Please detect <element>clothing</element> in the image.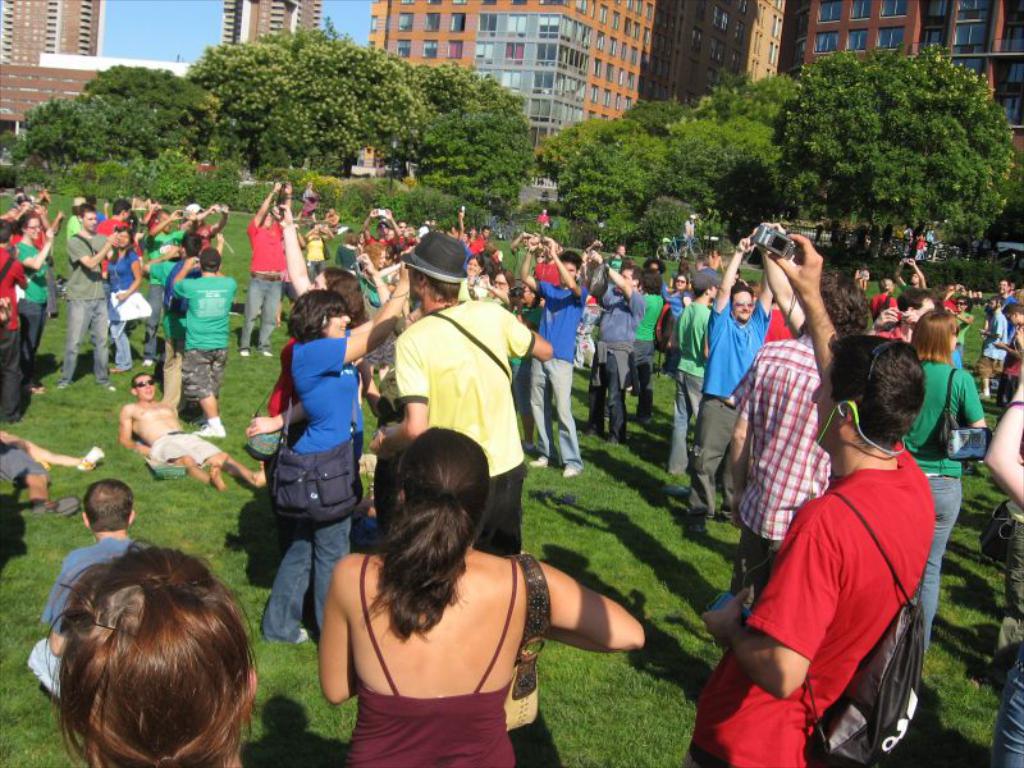
region(145, 420, 234, 476).
